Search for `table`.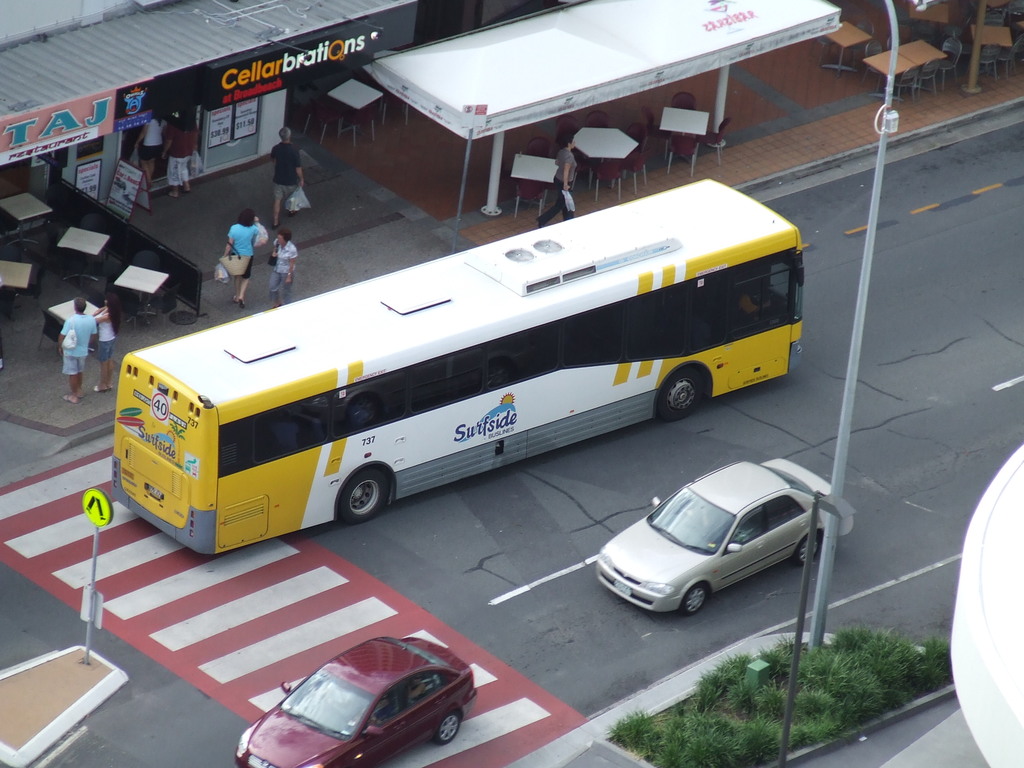
Found at region(660, 108, 711, 165).
